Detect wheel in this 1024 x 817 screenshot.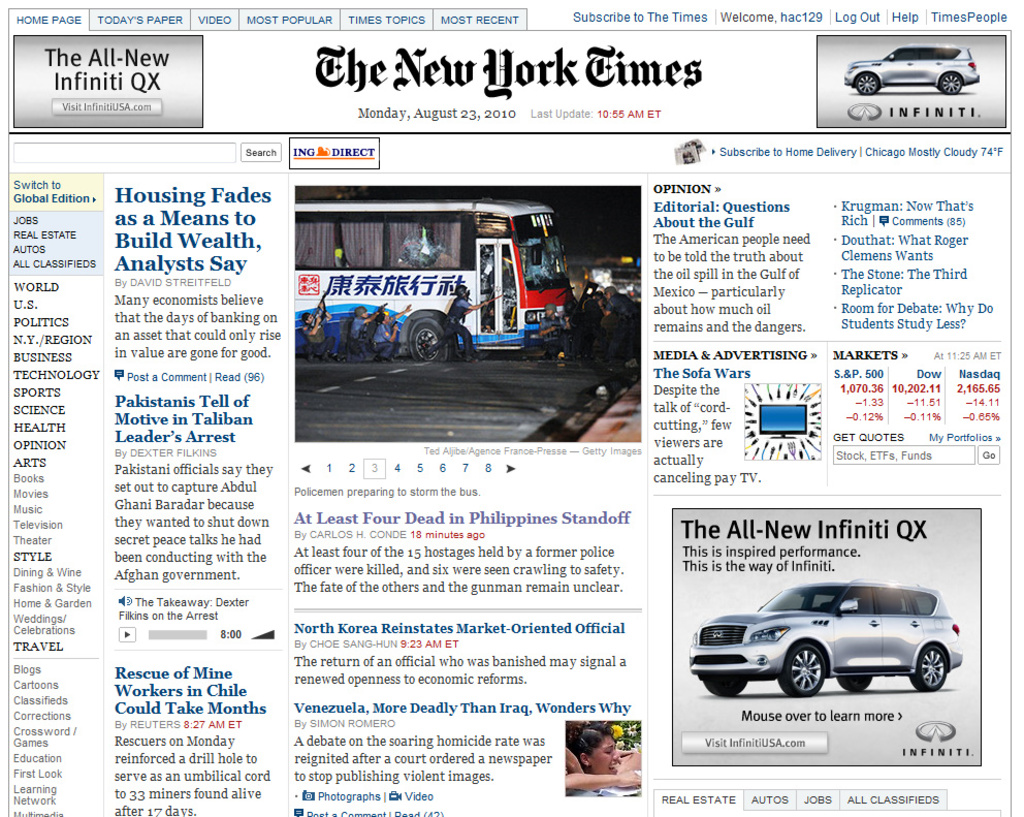
Detection: {"left": 937, "top": 73, "right": 966, "bottom": 102}.
